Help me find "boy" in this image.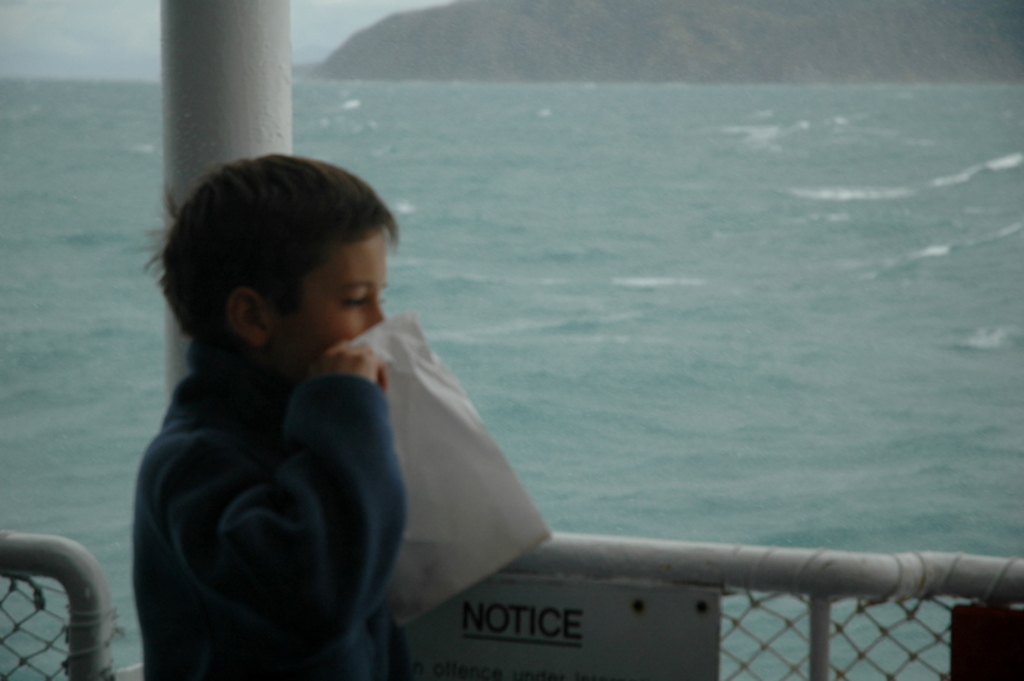
Found it: crop(128, 148, 403, 680).
